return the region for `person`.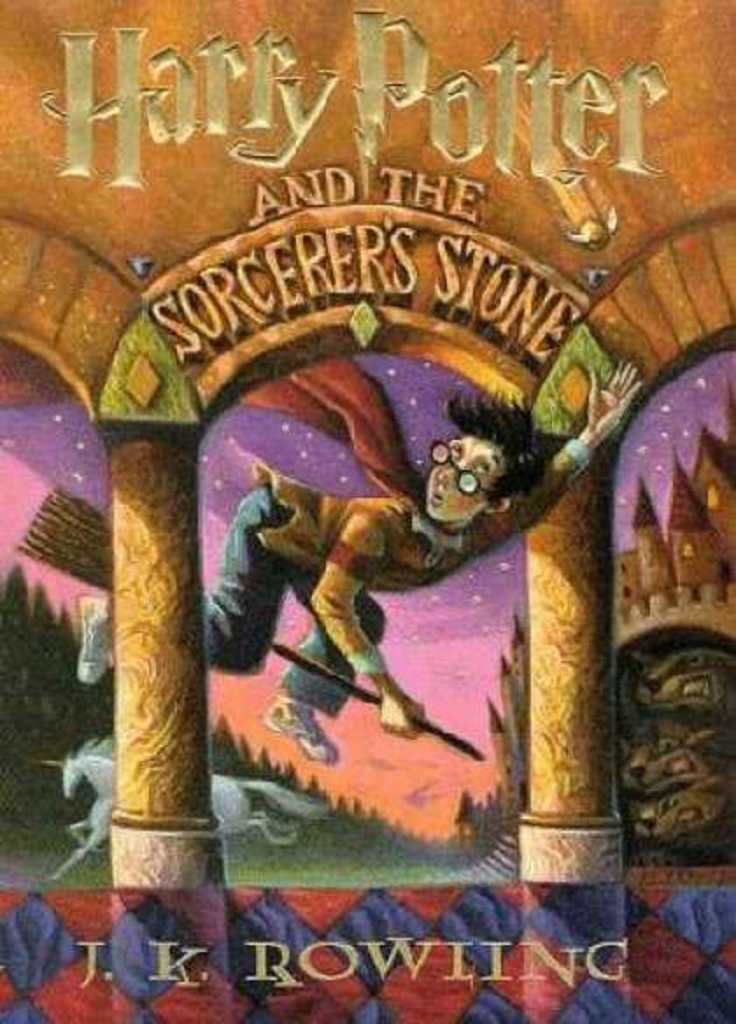
<bbox>54, 342, 654, 777</bbox>.
